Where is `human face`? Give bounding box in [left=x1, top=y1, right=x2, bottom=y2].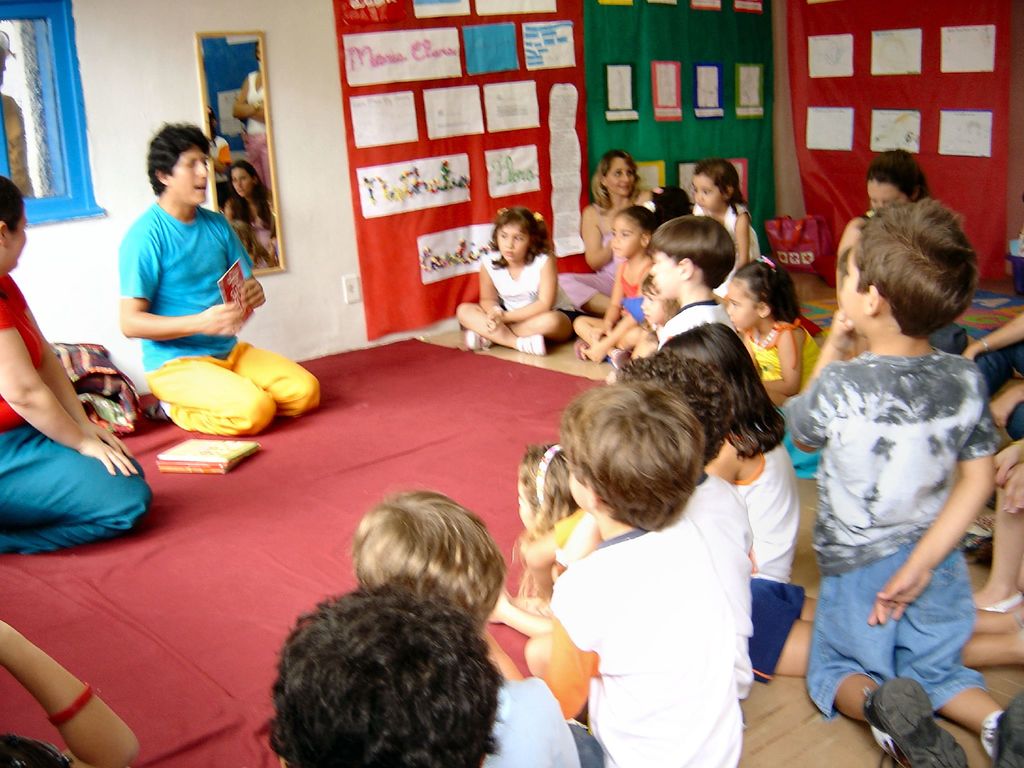
[left=866, top=177, right=906, bottom=208].
